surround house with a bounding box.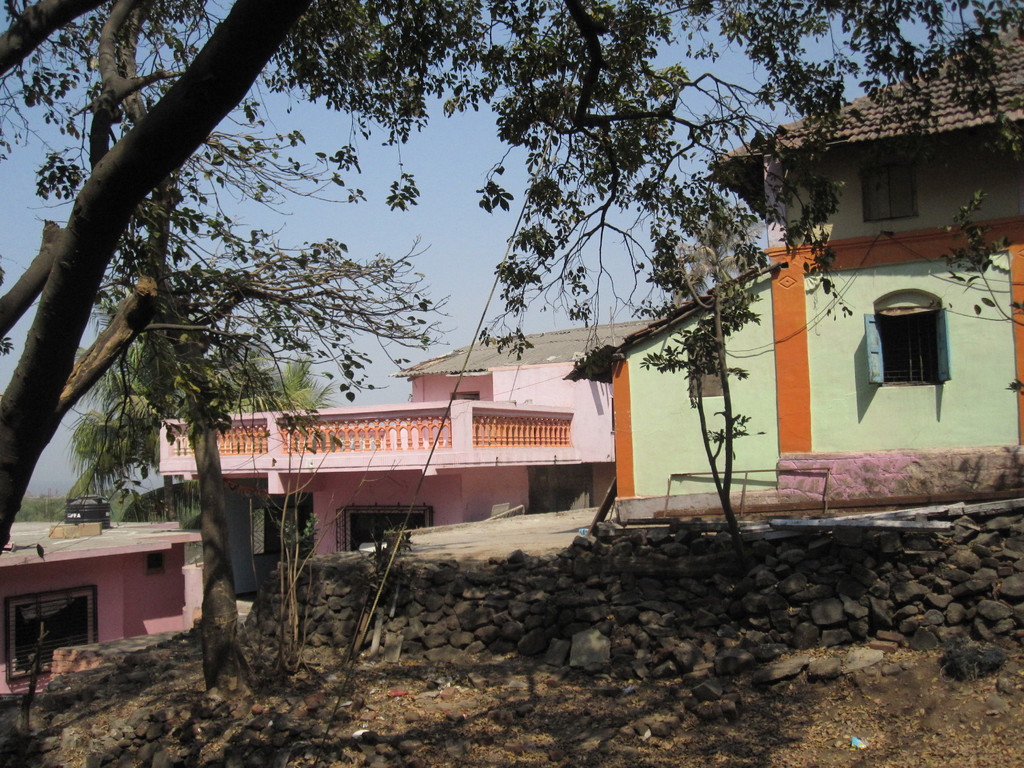
BBox(148, 327, 632, 632).
